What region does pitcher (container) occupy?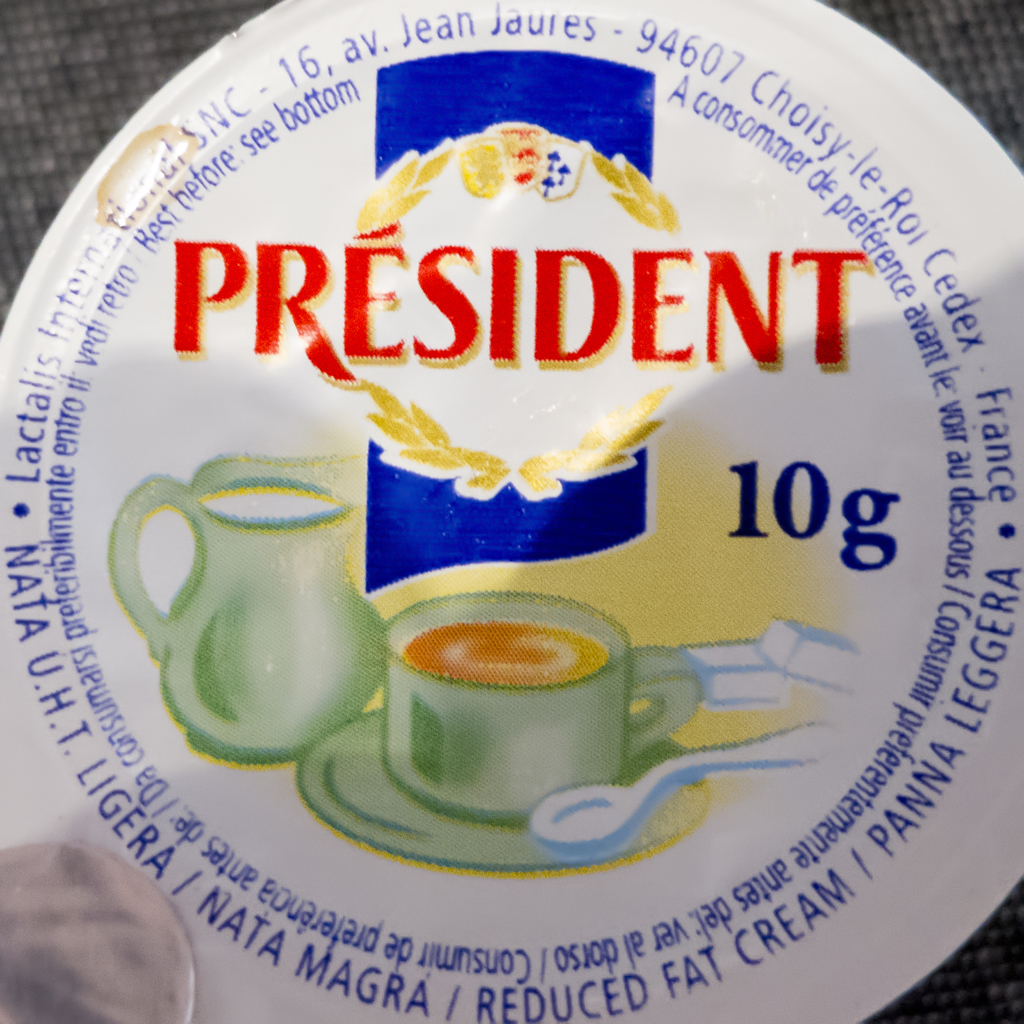
box(109, 476, 389, 764).
